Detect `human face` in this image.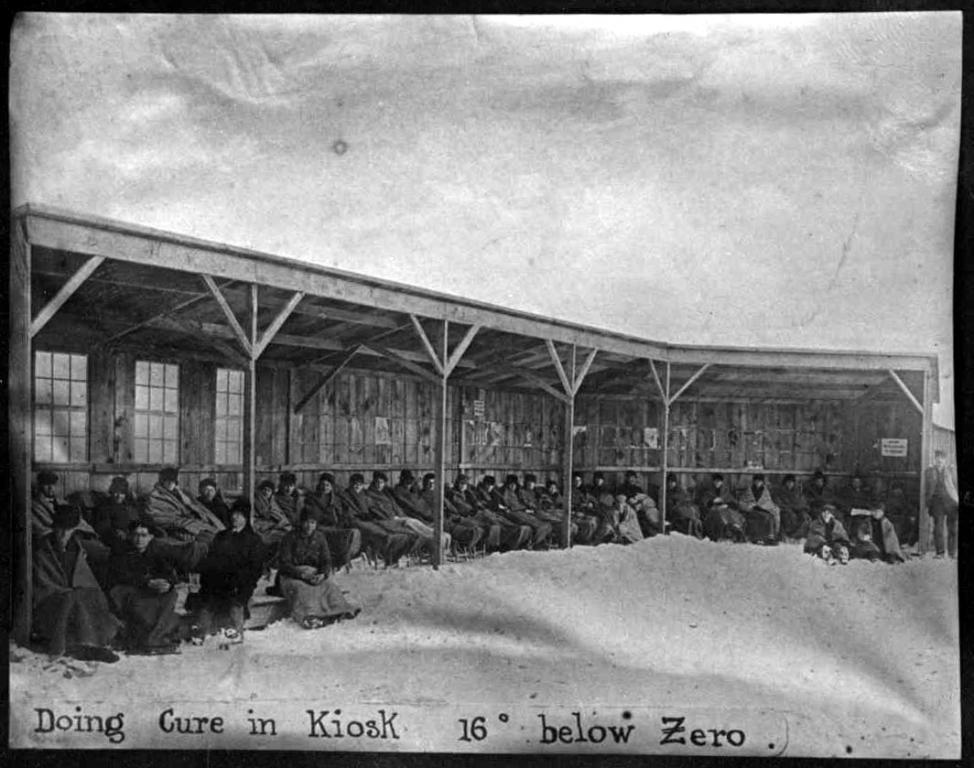
Detection: 427:474:435:490.
